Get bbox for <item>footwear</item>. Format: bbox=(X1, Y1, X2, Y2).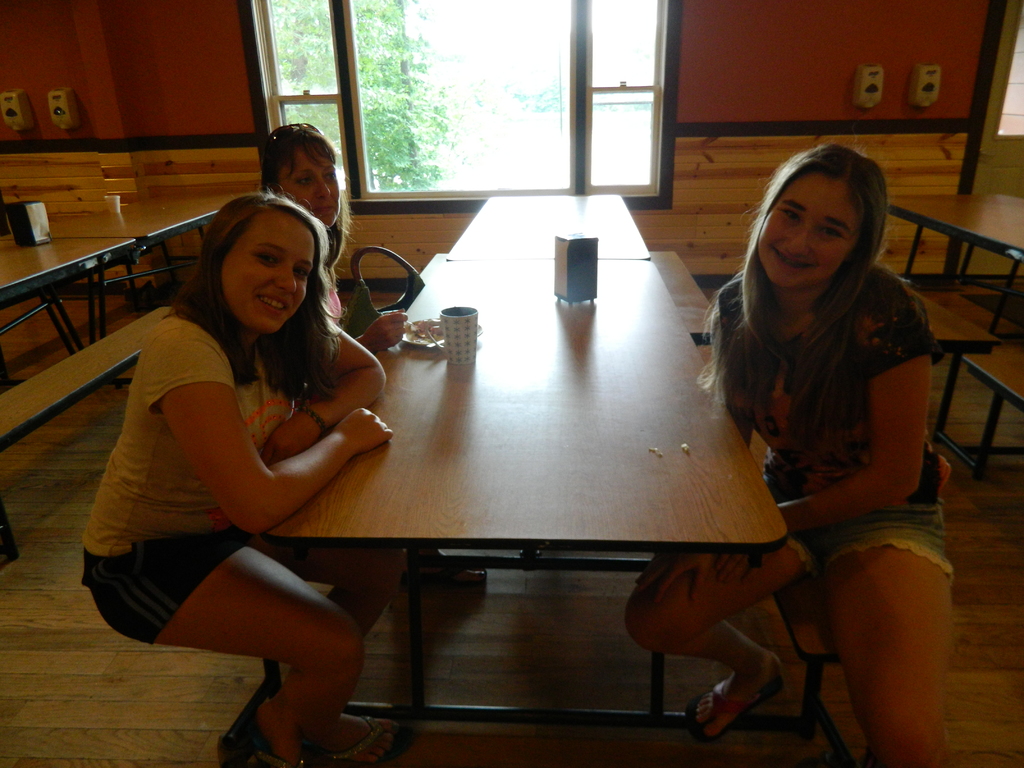
bbox=(330, 712, 413, 763).
